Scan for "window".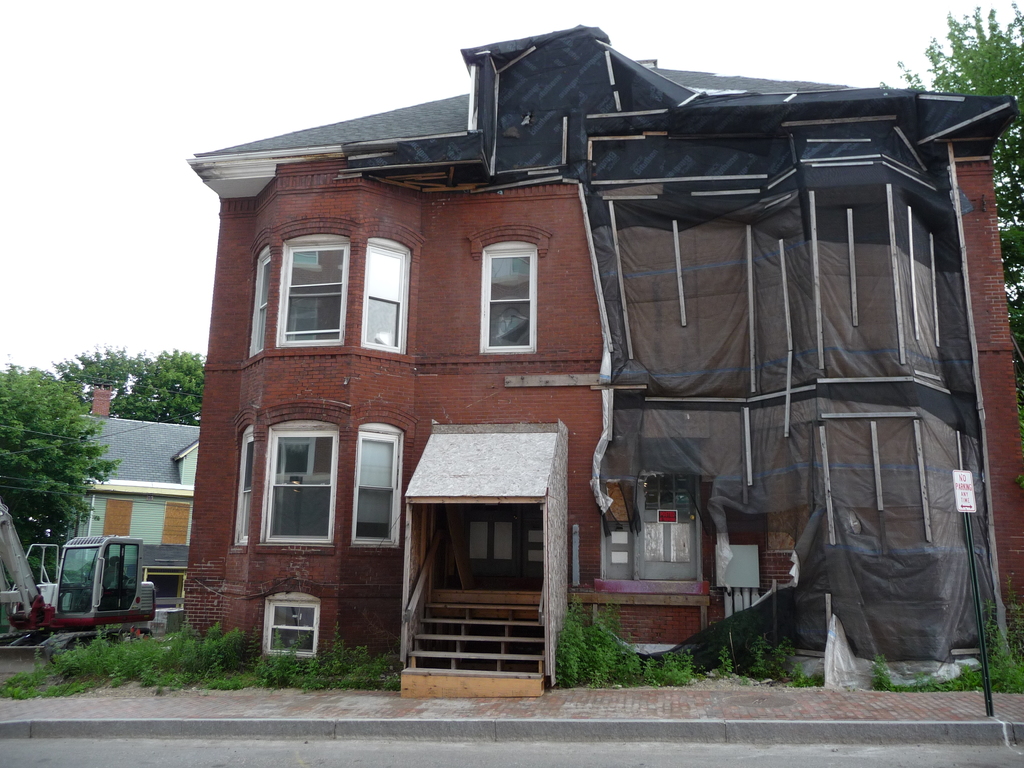
Scan result: region(278, 239, 351, 346).
